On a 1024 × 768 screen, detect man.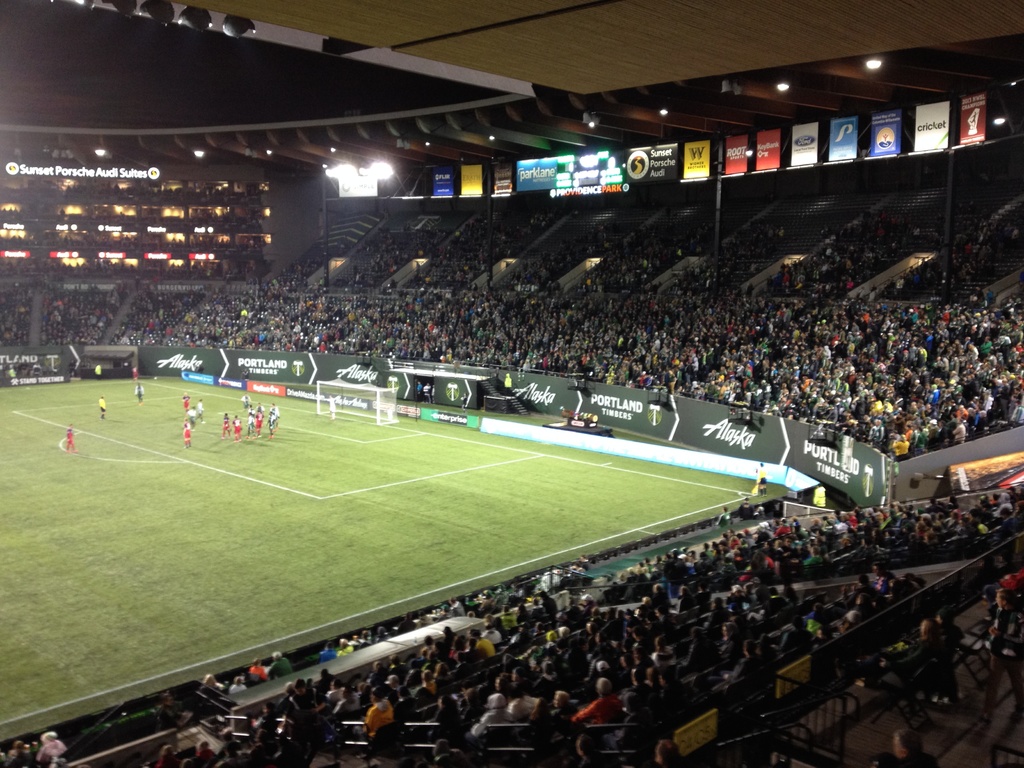
detection(234, 412, 239, 439).
